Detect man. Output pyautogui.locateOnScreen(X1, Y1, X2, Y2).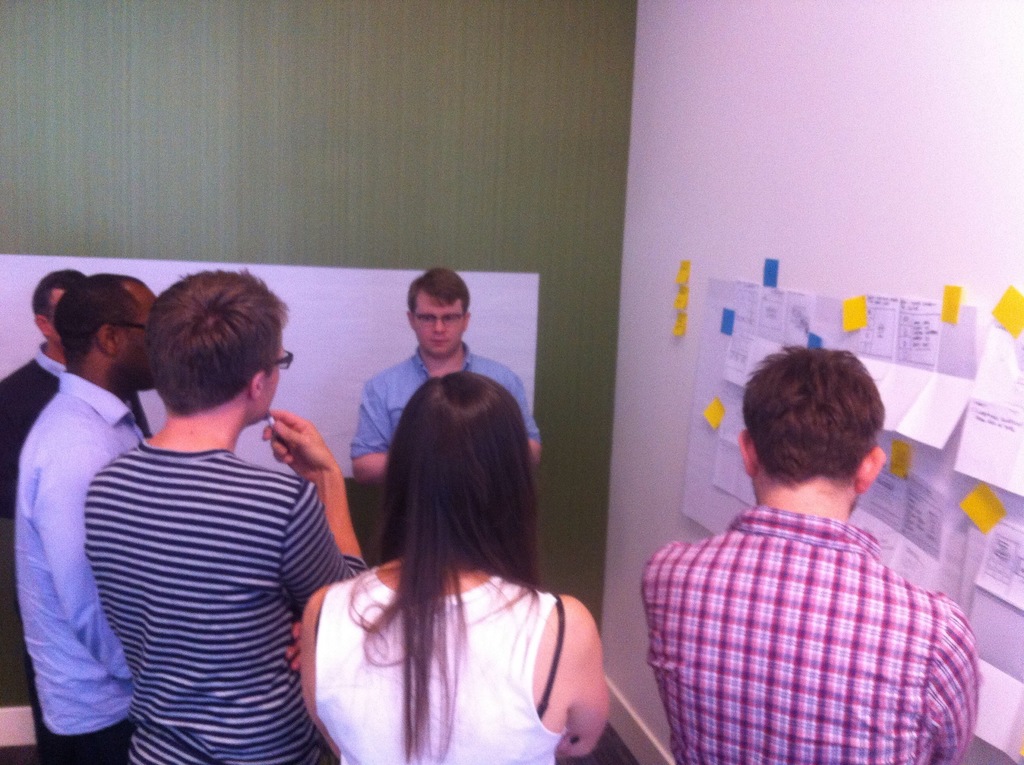
pyautogui.locateOnScreen(12, 270, 163, 764).
